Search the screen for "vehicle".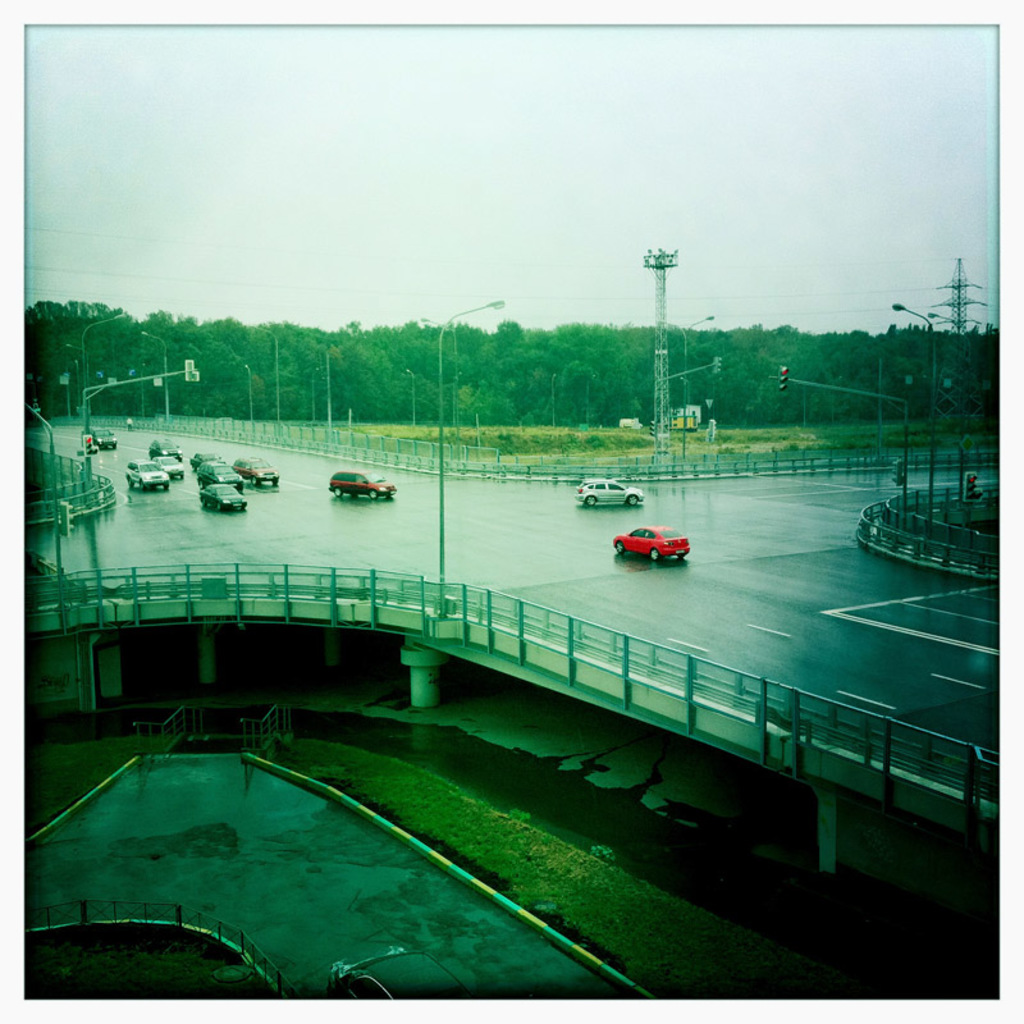
Found at 193:451:236:468.
